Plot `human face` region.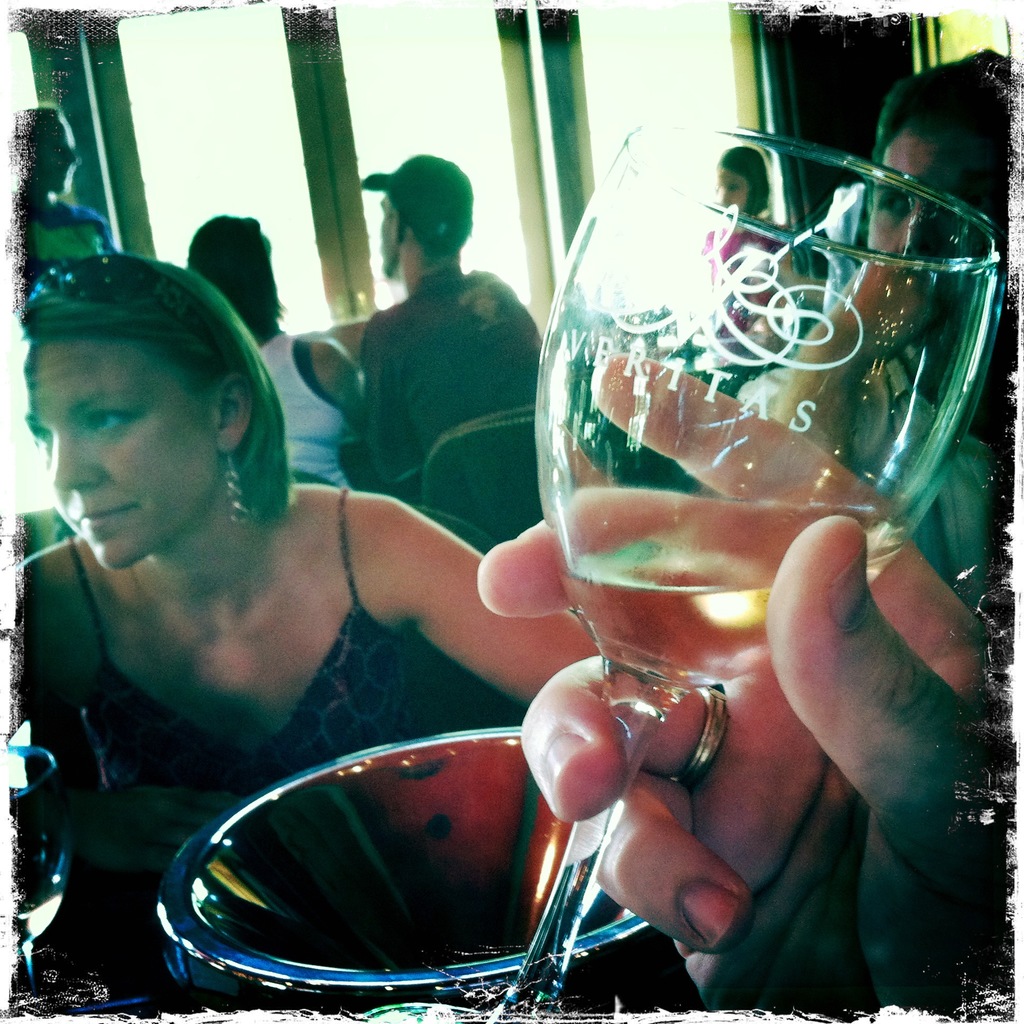
Plotted at 712 158 751 212.
